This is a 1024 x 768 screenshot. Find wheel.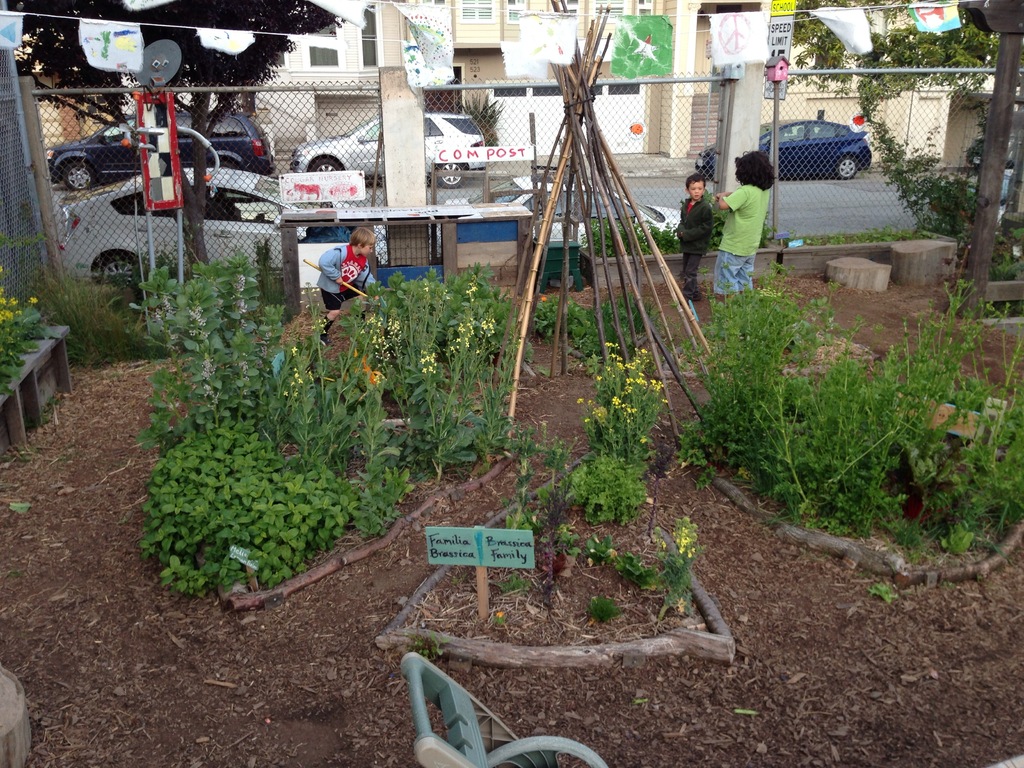
Bounding box: l=306, t=161, r=347, b=179.
